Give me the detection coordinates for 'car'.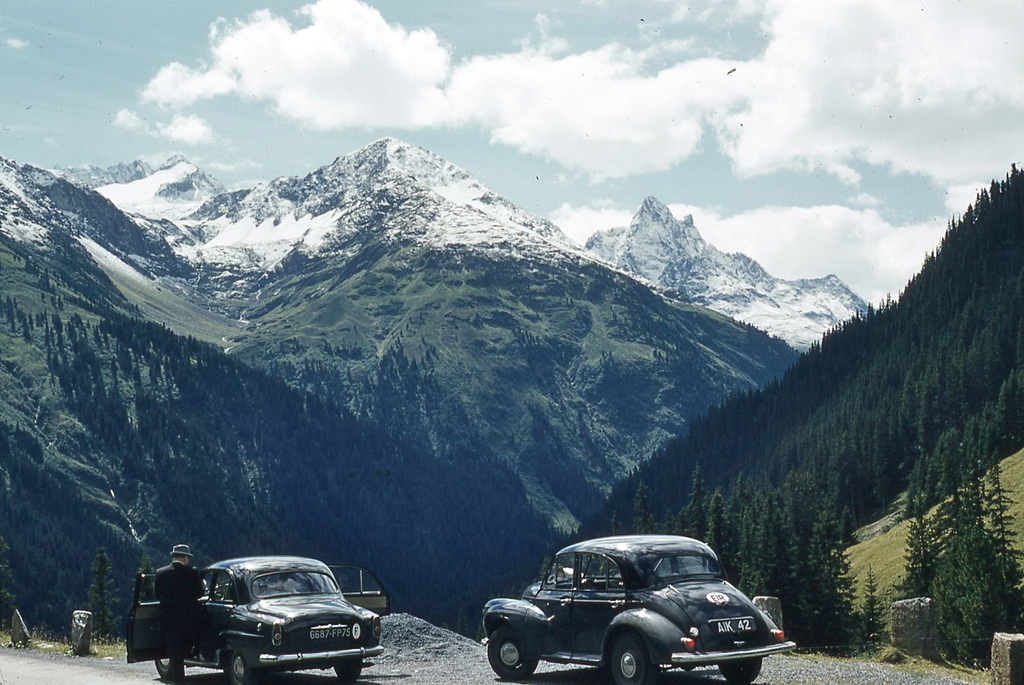
x1=474, y1=540, x2=792, y2=684.
